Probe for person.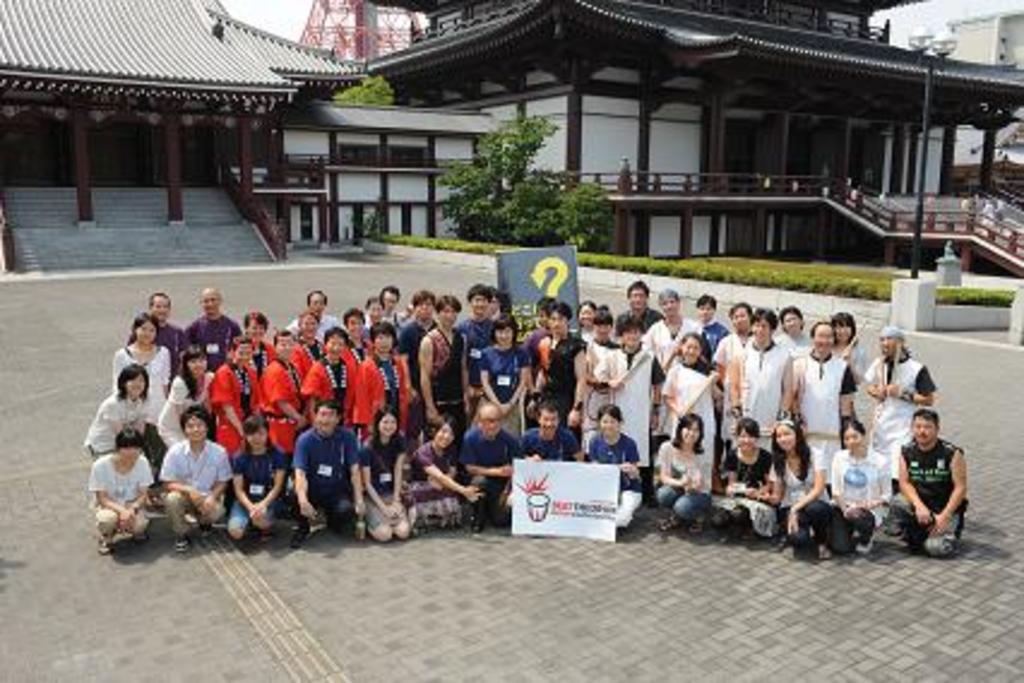
Probe result: pyautogui.locateOnScreen(531, 298, 565, 354).
